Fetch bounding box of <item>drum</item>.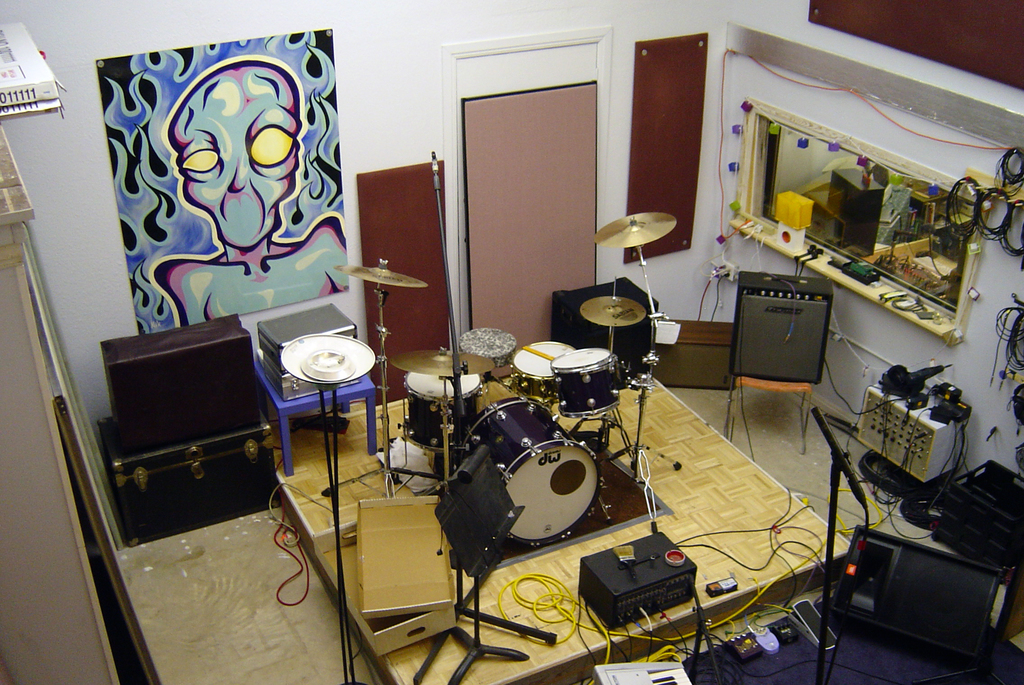
Bbox: region(457, 399, 604, 547).
